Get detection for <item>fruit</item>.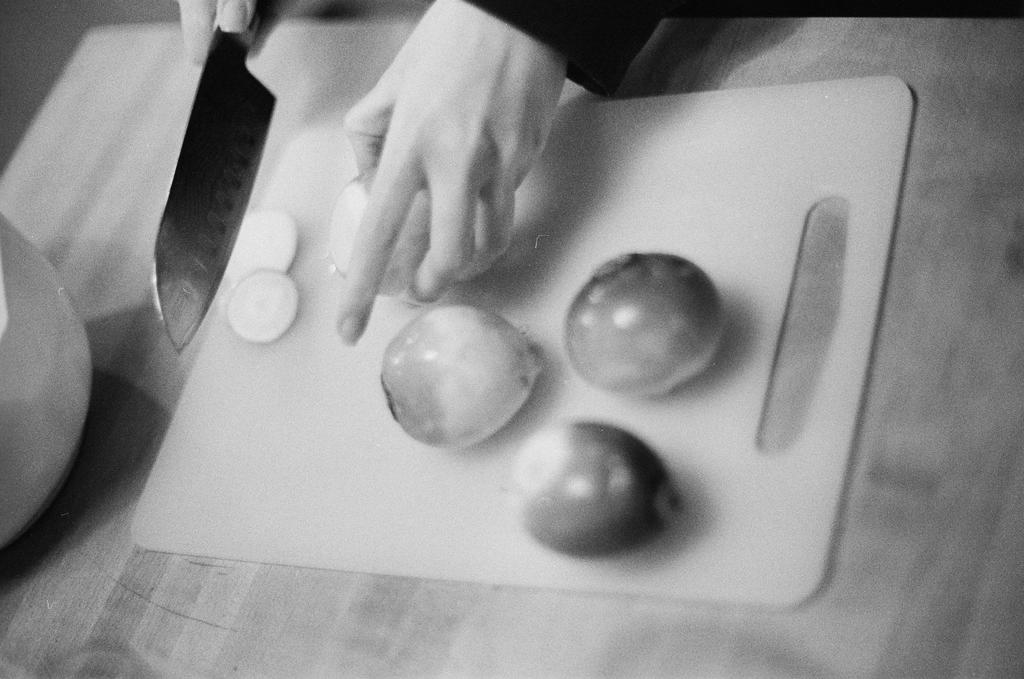
Detection: bbox=(550, 245, 739, 404).
